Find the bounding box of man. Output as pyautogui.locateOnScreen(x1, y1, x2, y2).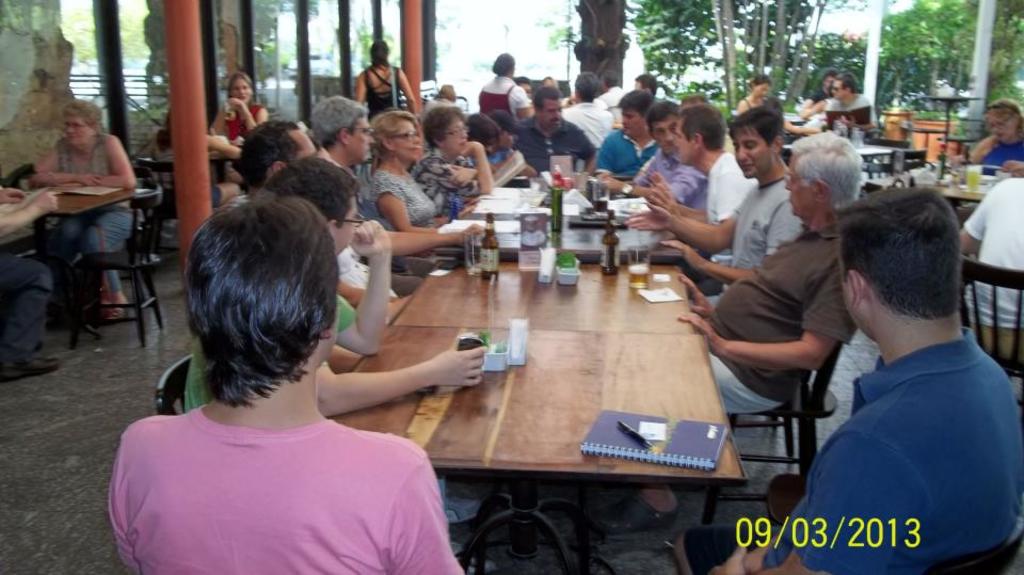
pyautogui.locateOnScreen(779, 179, 1023, 556).
